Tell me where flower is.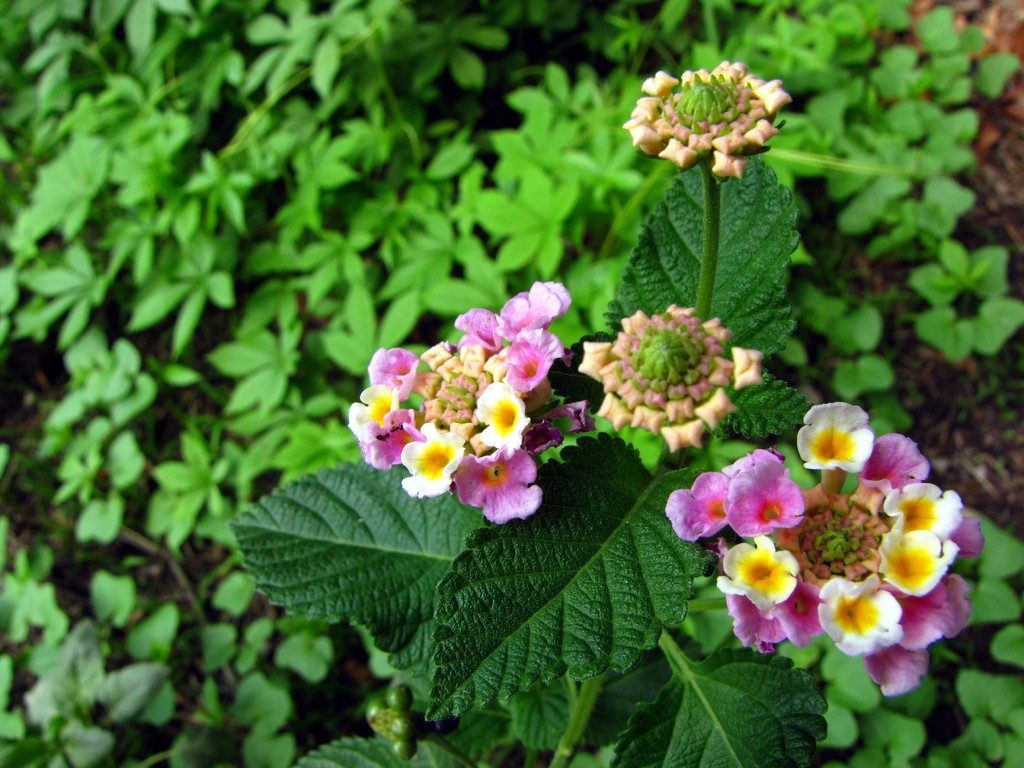
flower is at select_region(627, 58, 797, 183).
